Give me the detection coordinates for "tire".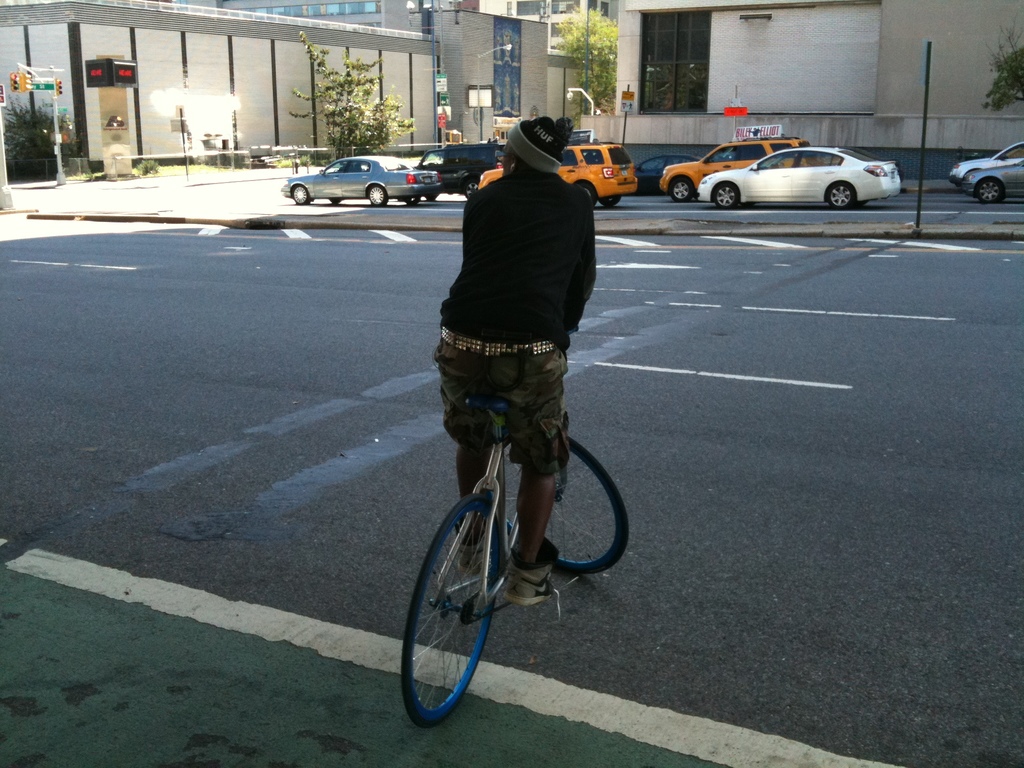
[424, 189, 435, 199].
